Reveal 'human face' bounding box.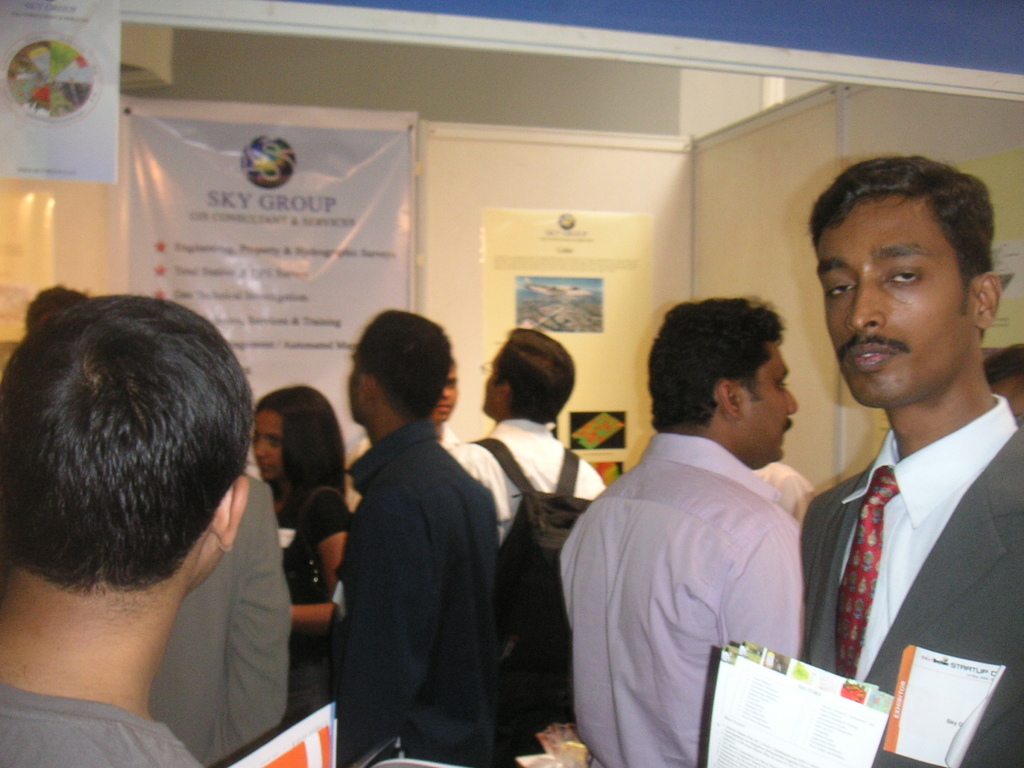
Revealed: 741/342/796/461.
